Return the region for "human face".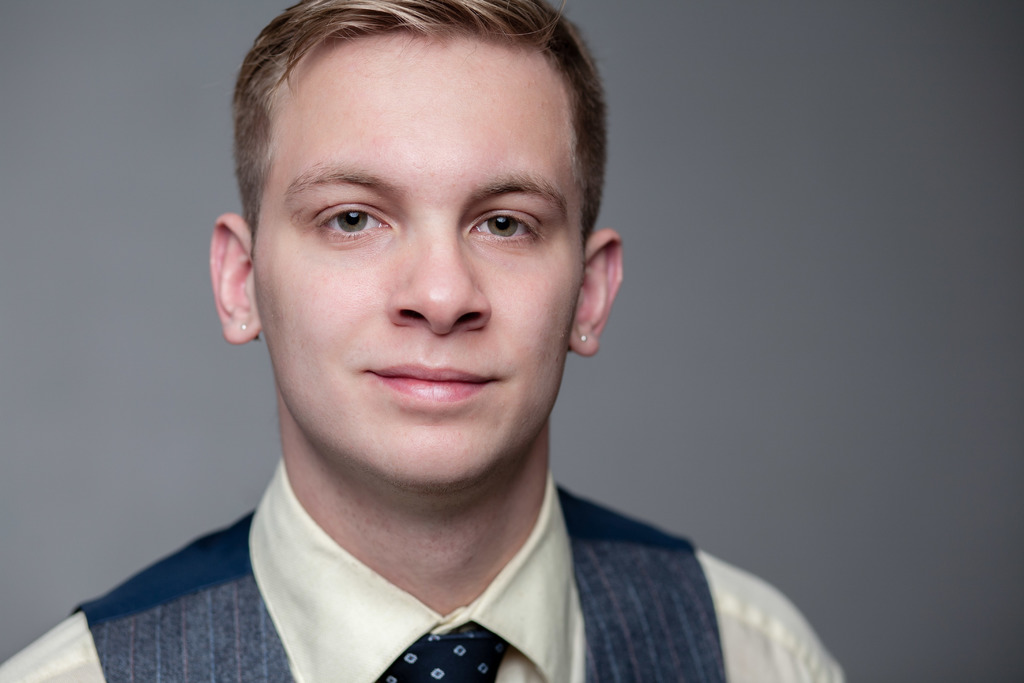
256 40 586 489.
